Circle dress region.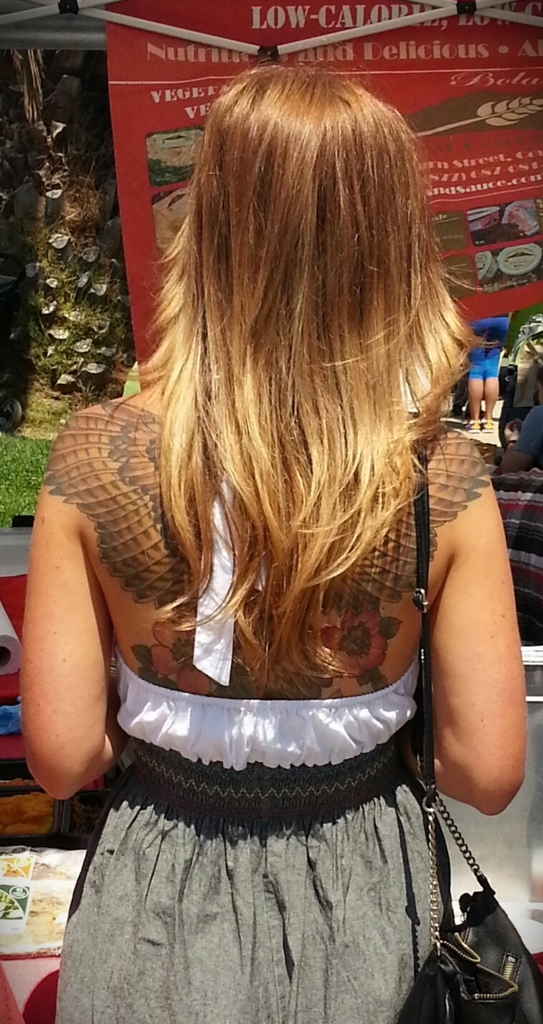
Region: (left=49, top=671, right=492, bottom=1023).
